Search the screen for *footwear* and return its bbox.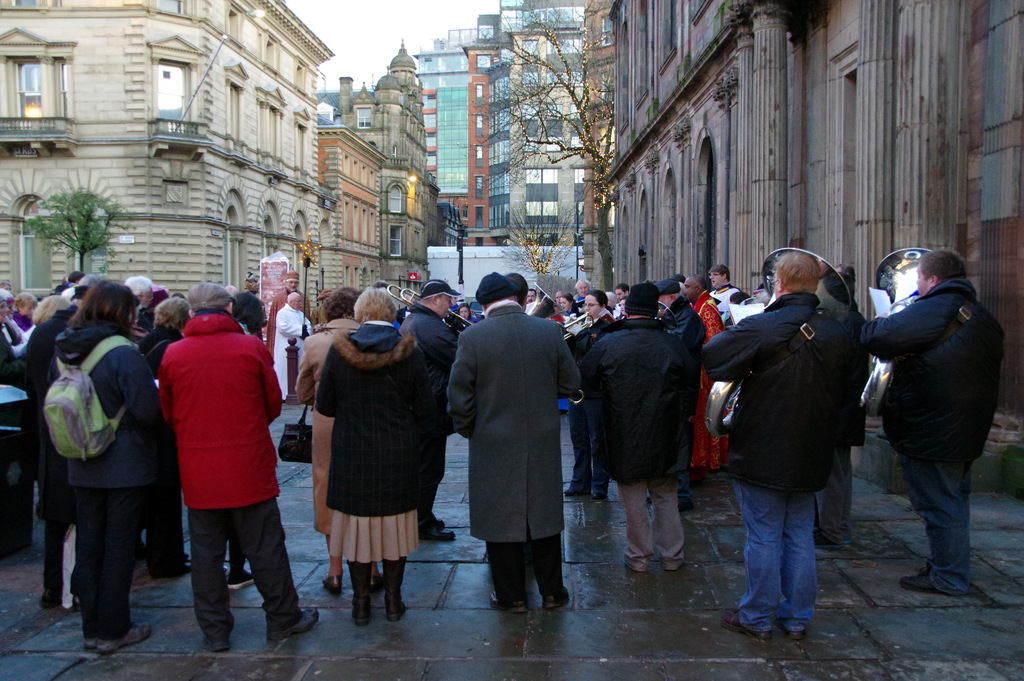
Found: Rect(810, 529, 856, 548).
